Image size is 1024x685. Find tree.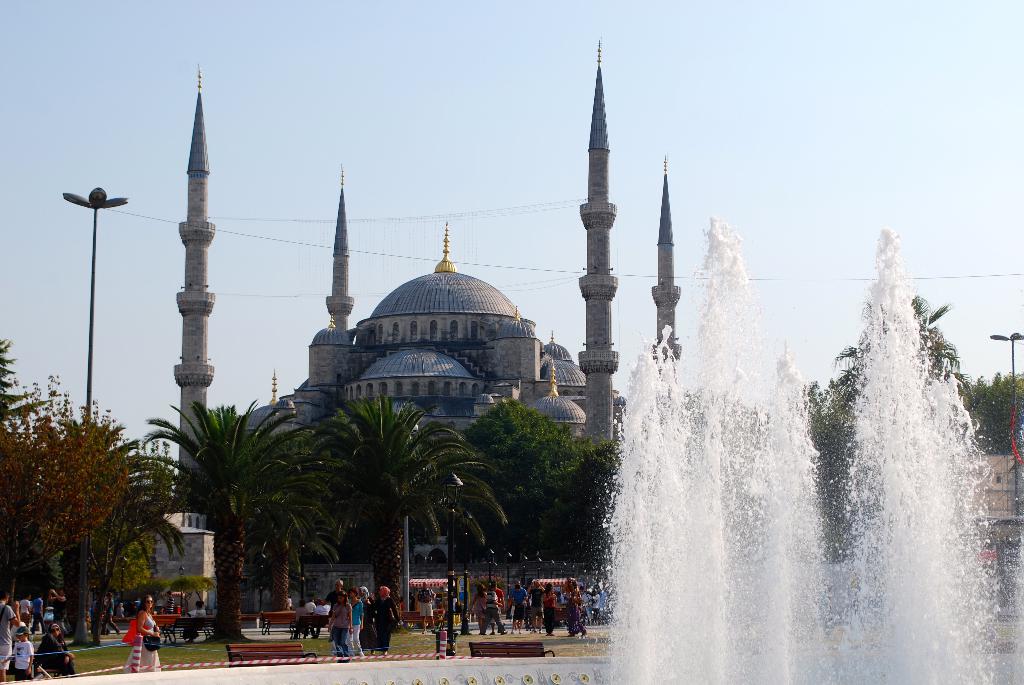
crop(145, 398, 367, 632).
